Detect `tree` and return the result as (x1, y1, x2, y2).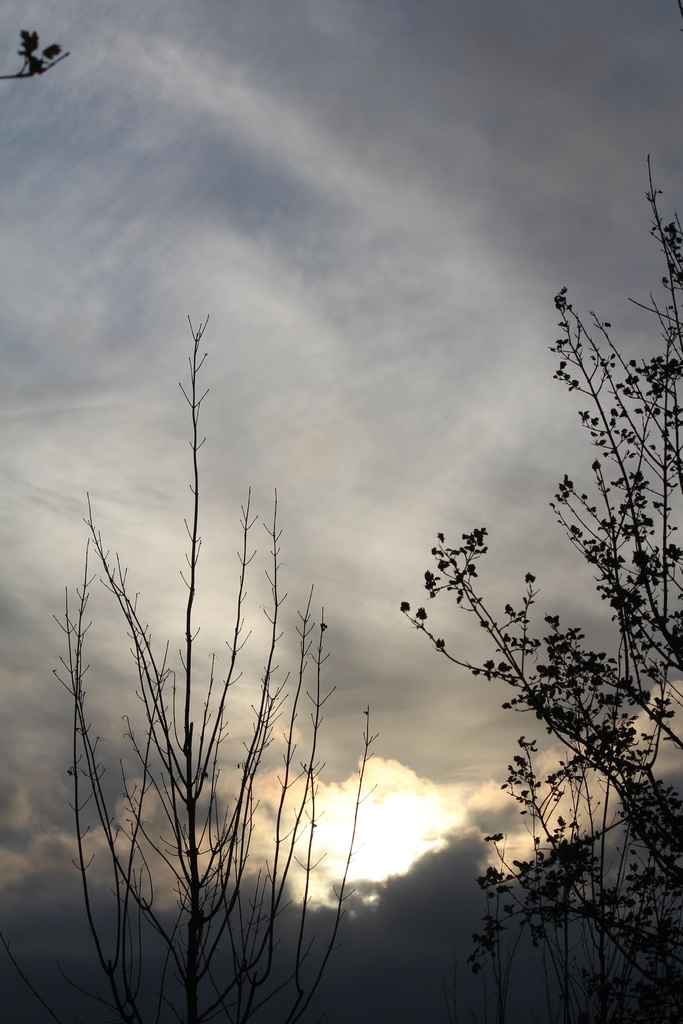
(397, 148, 680, 1023).
